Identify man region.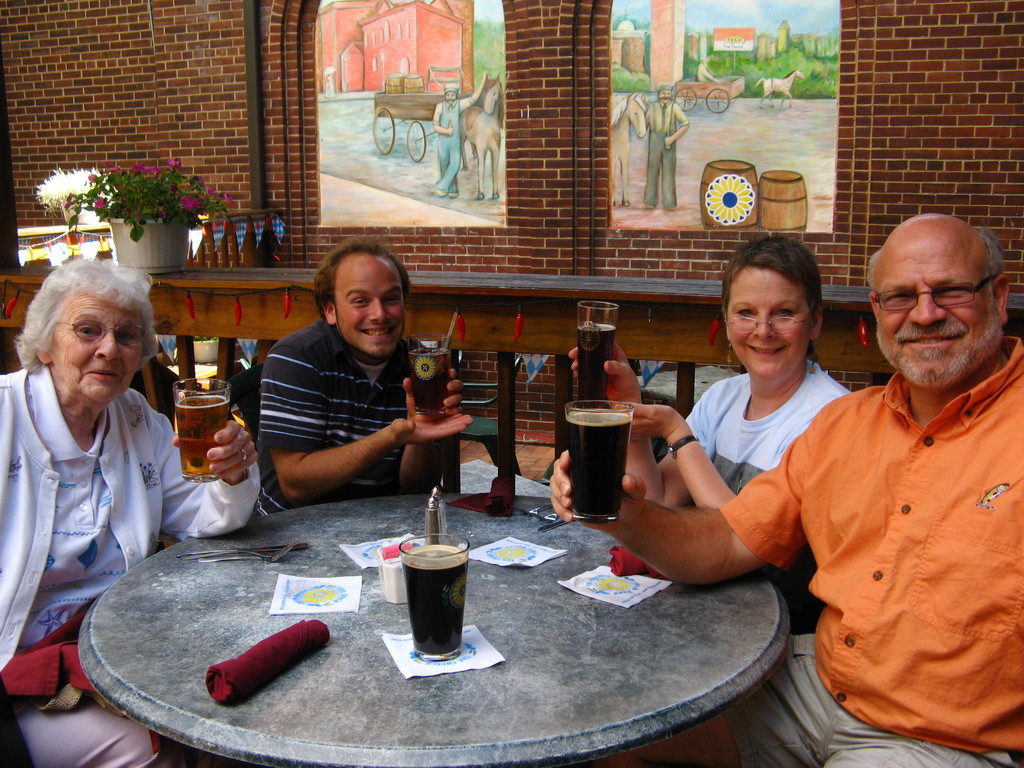
Region: x1=696 y1=56 x2=721 y2=84.
